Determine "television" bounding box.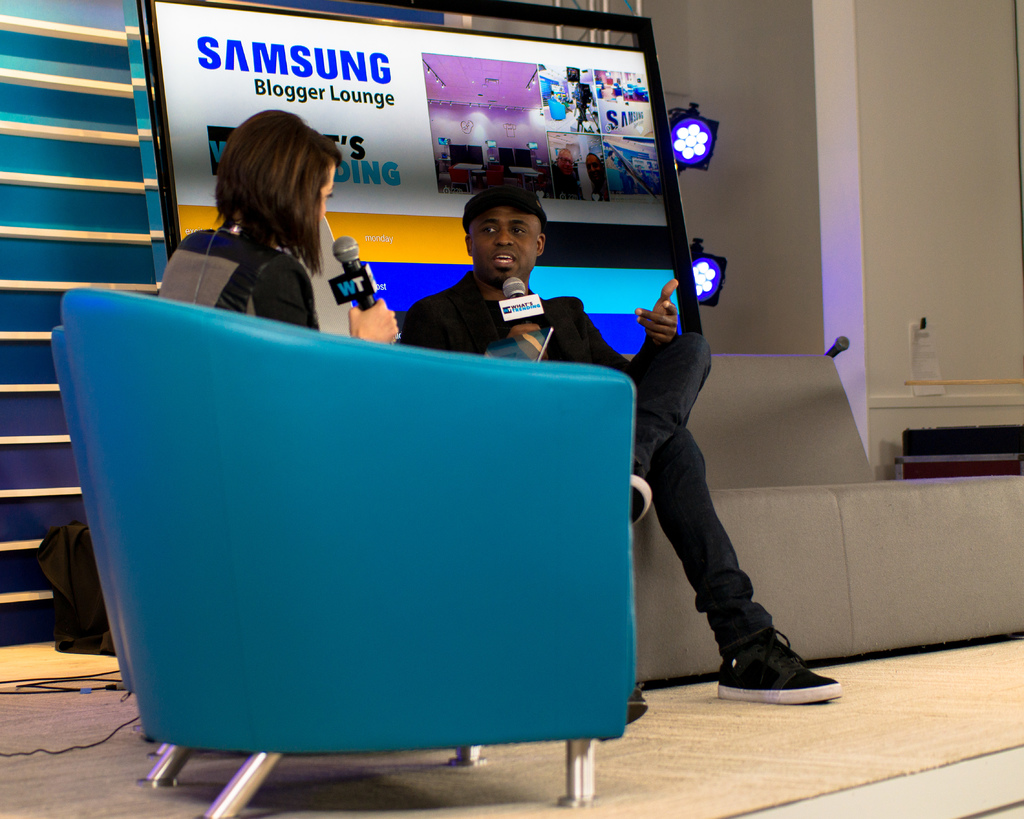
Determined: [137,3,705,337].
